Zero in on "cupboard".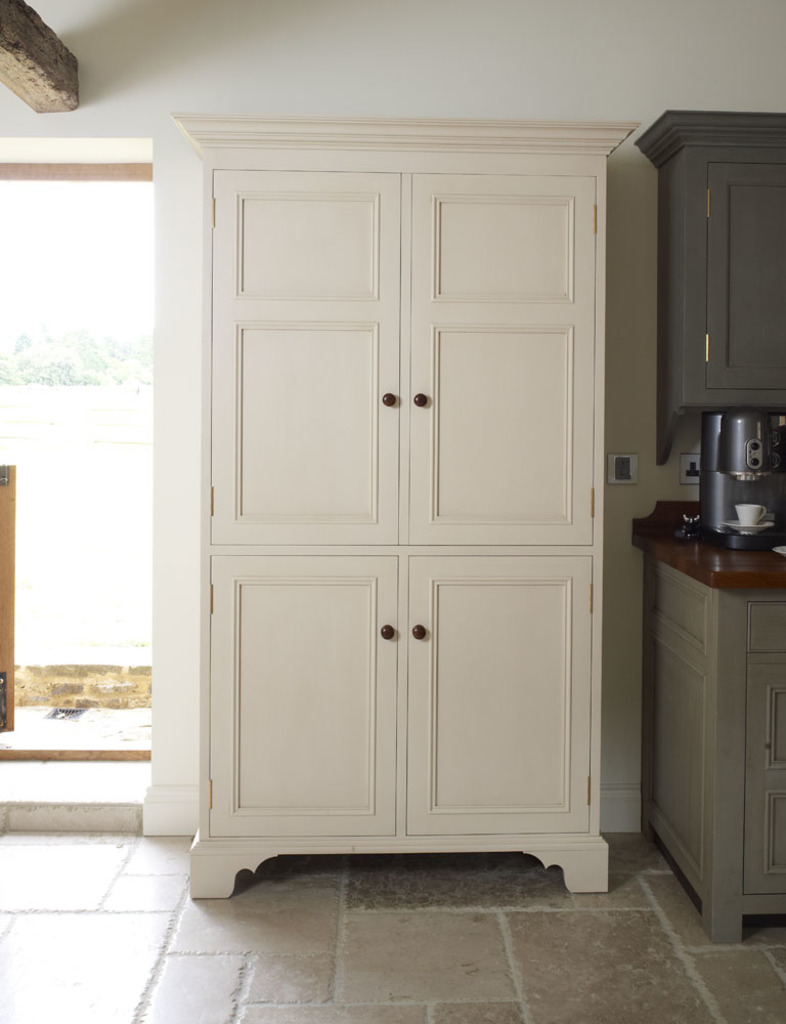
Zeroed in: l=166, t=115, r=638, b=897.
